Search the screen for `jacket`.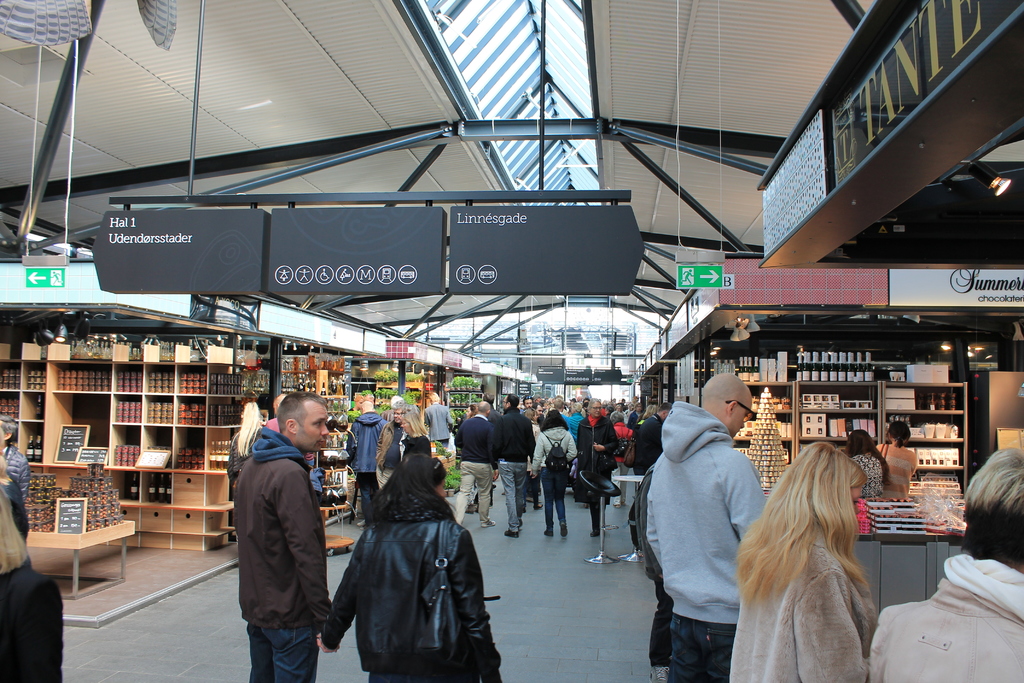
Found at locate(728, 526, 891, 682).
